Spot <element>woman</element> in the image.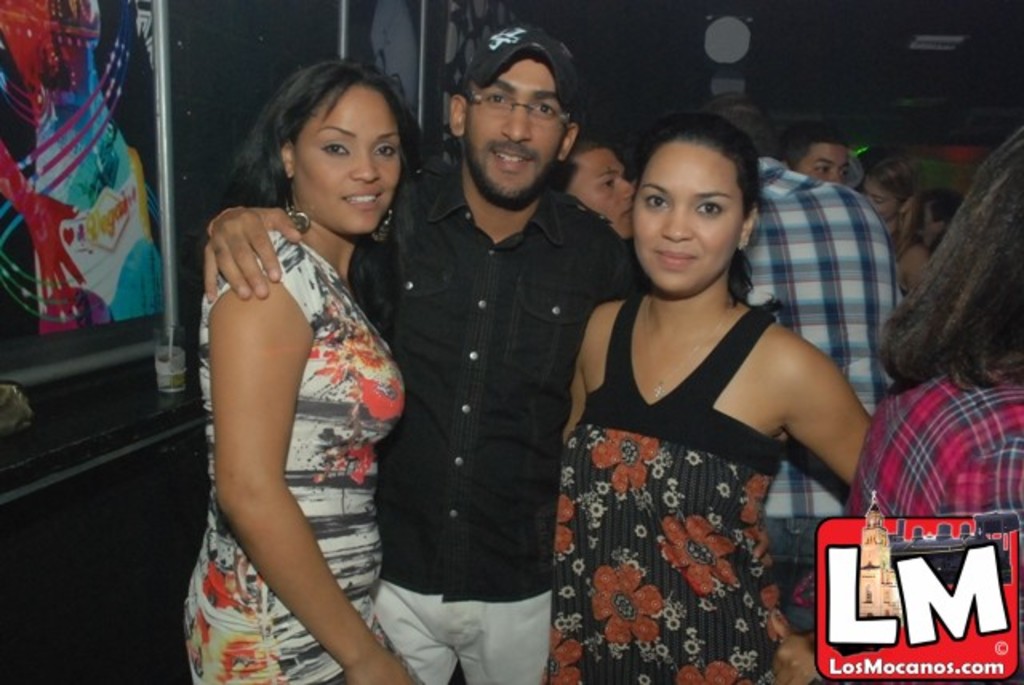
<element>woman</element> found at region(536, 112, 872, 683).
